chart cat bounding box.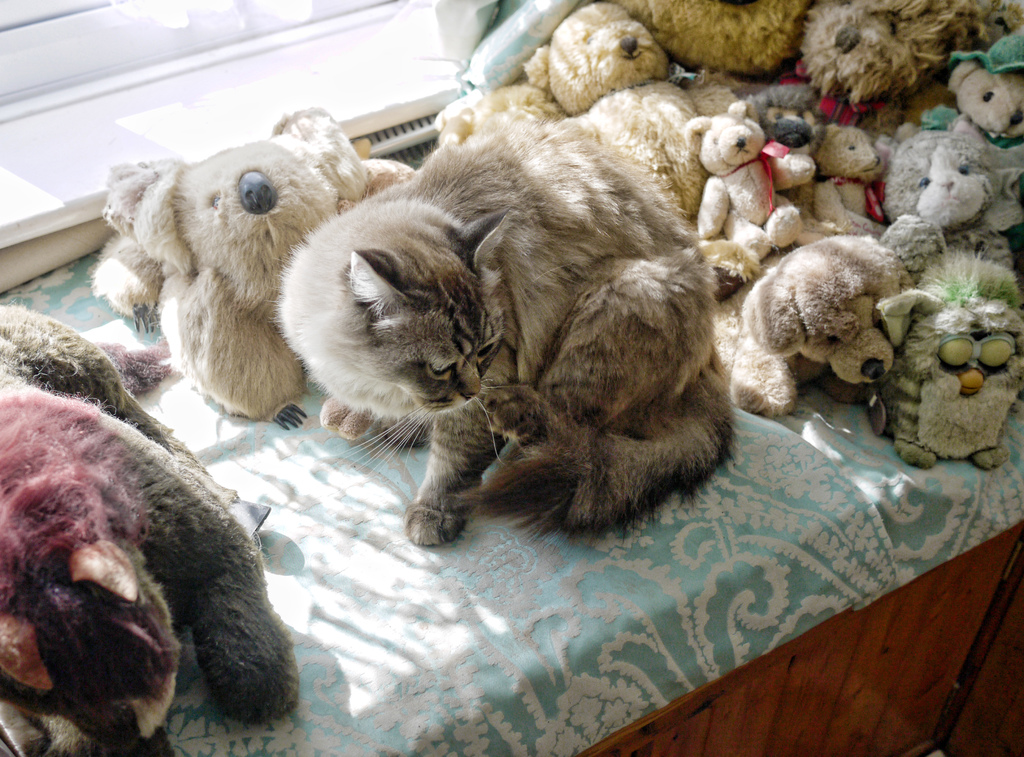
Charted: x1=0, y1=295, x2=315, y2=756.
